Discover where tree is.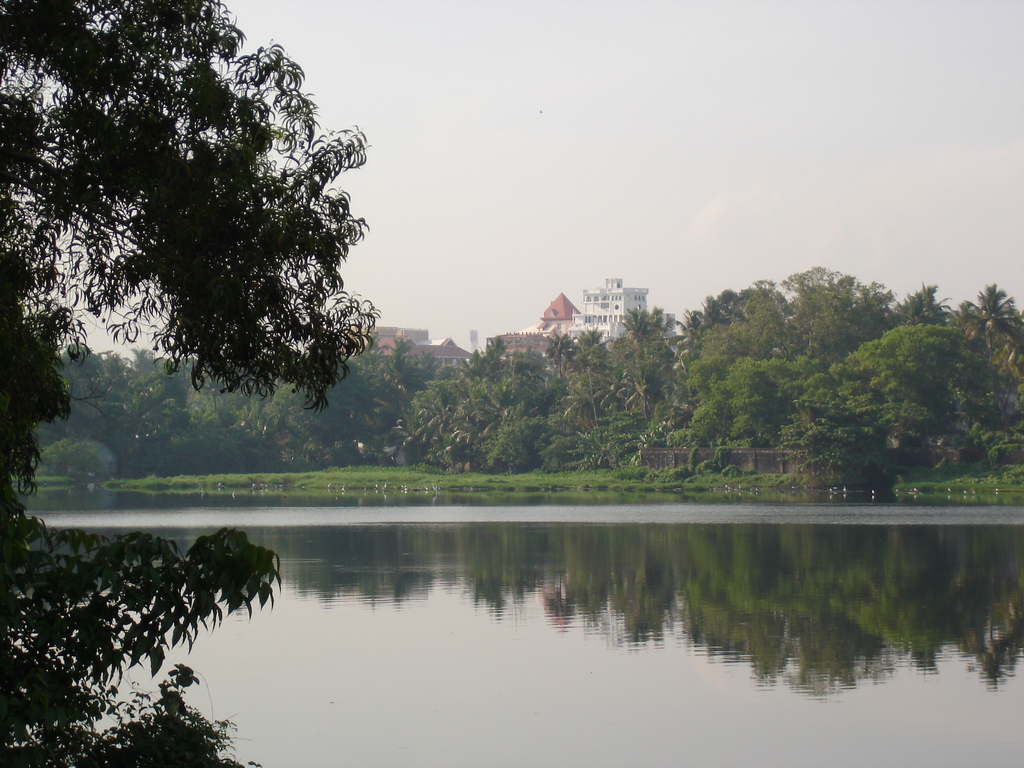
Discovered at 401 352 526 471.
